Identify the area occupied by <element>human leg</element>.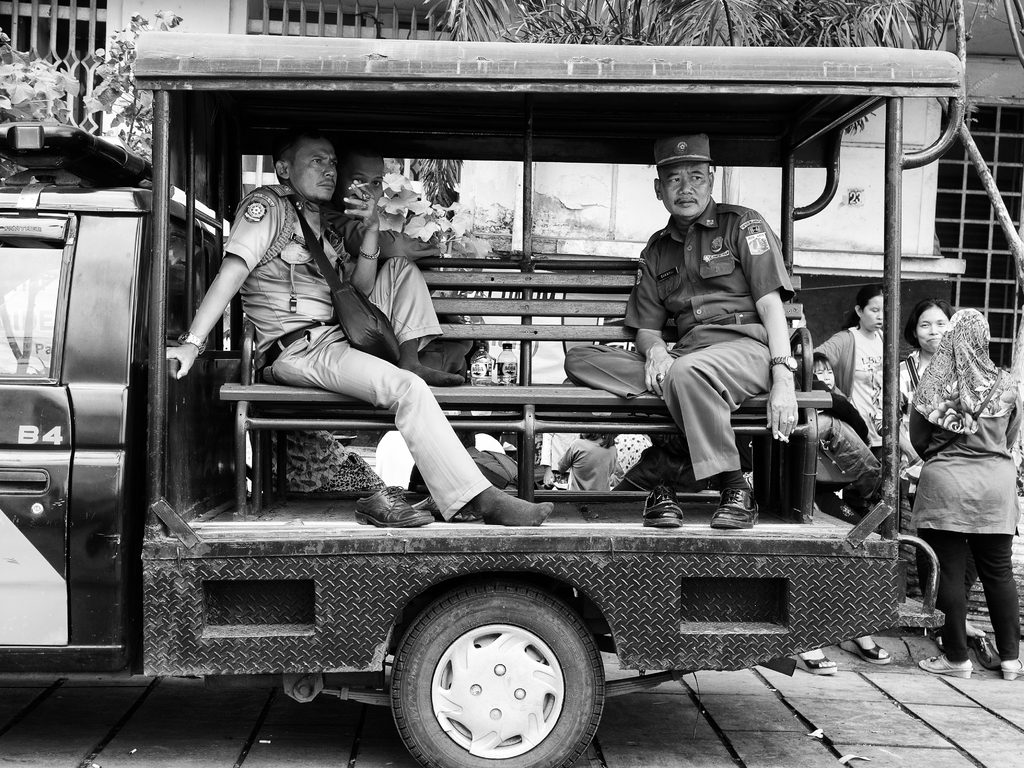
Area: (972, 532, 1023, 683).
